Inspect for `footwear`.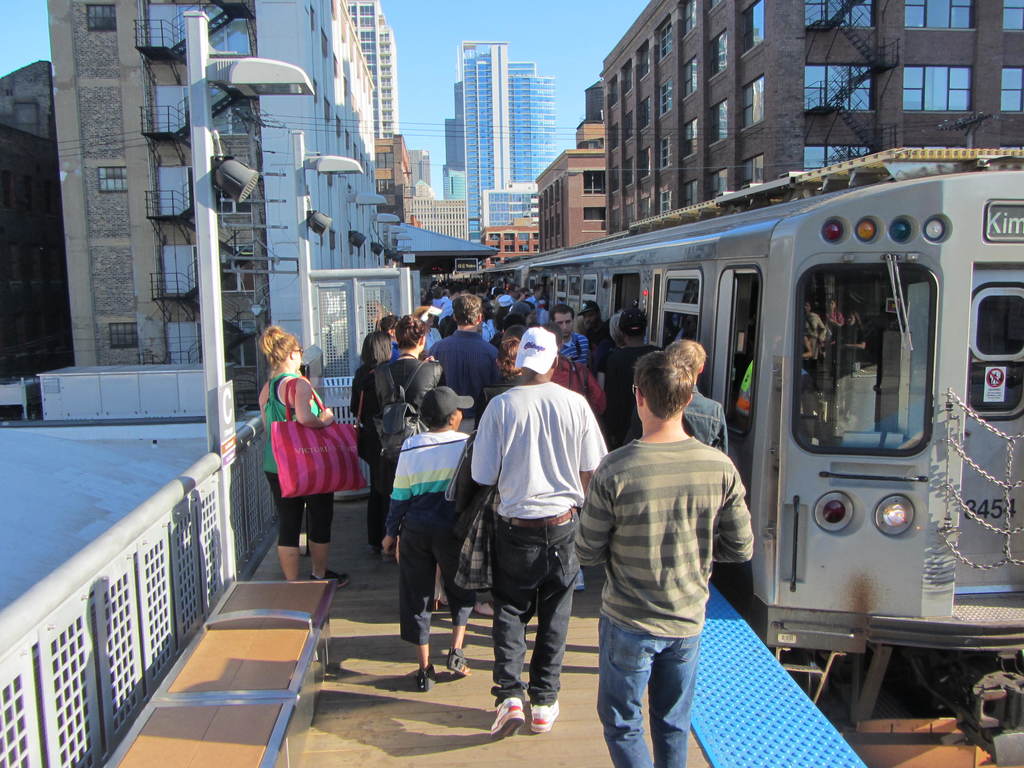
Inspection: rect(441, 644, 472, 673).
